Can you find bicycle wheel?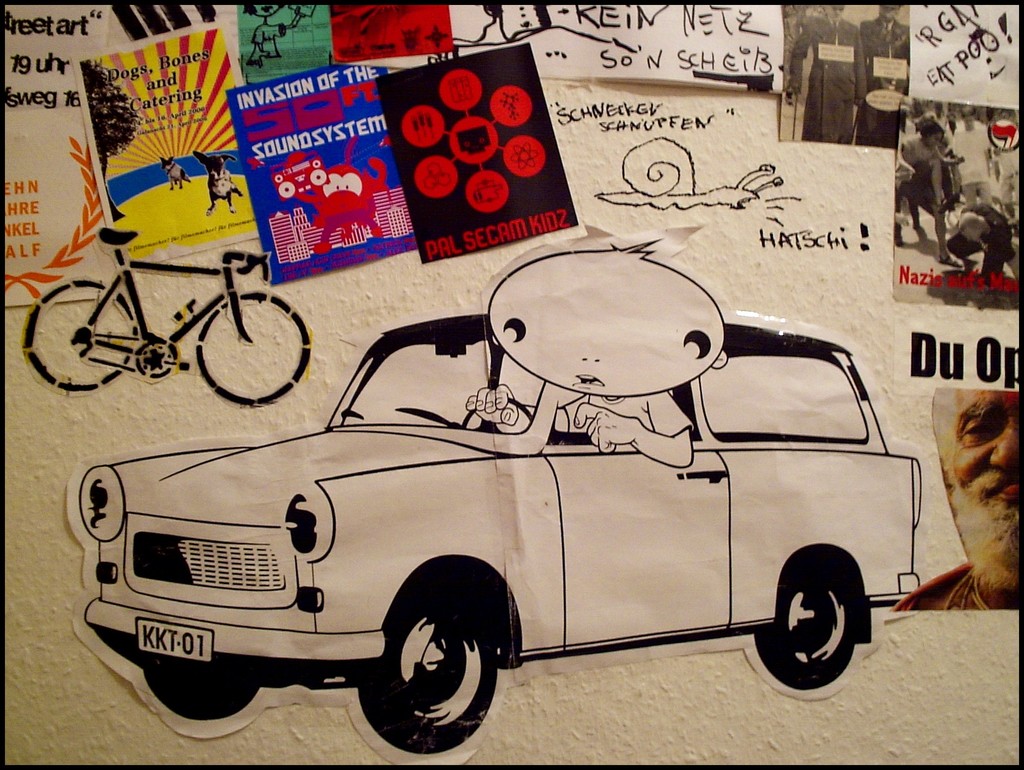
Yes, bounding box: locate(195, 287, 314, 408).
